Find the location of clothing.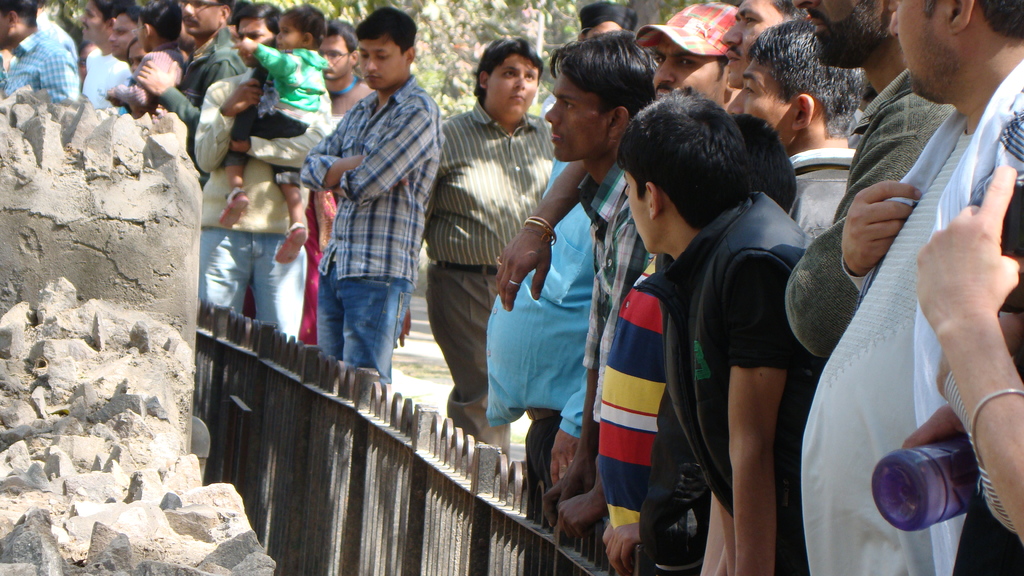
Location: region(81, 50, 126, 110).
